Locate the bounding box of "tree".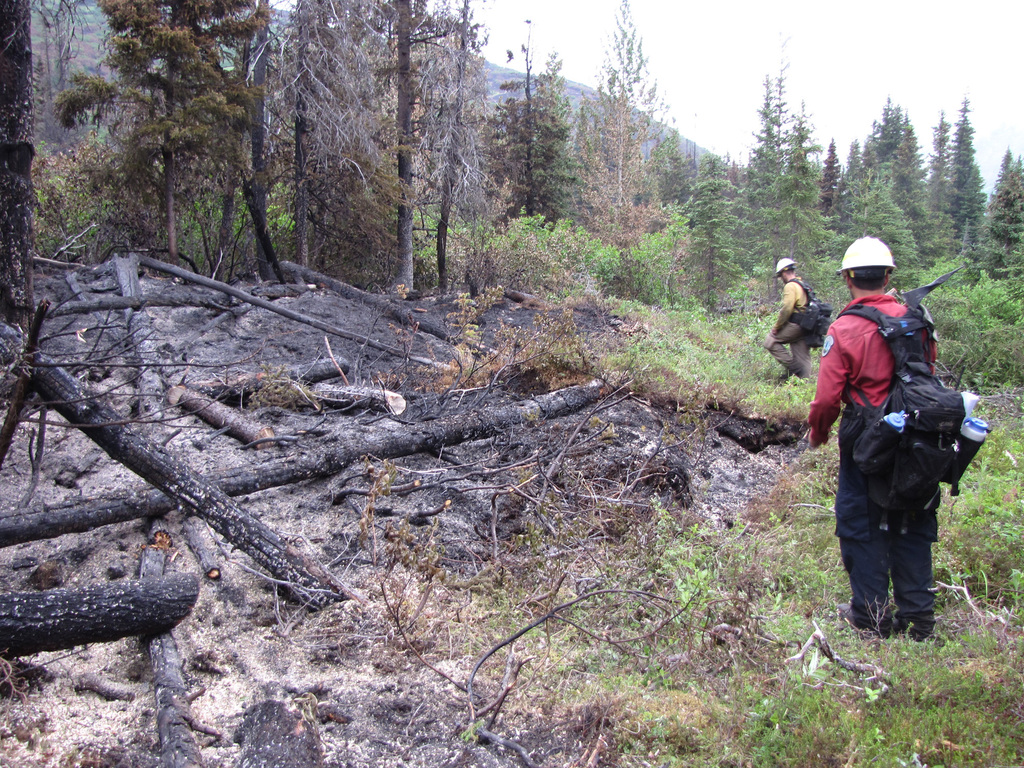
Bounding box: detection(927, 106, 948, 203).
